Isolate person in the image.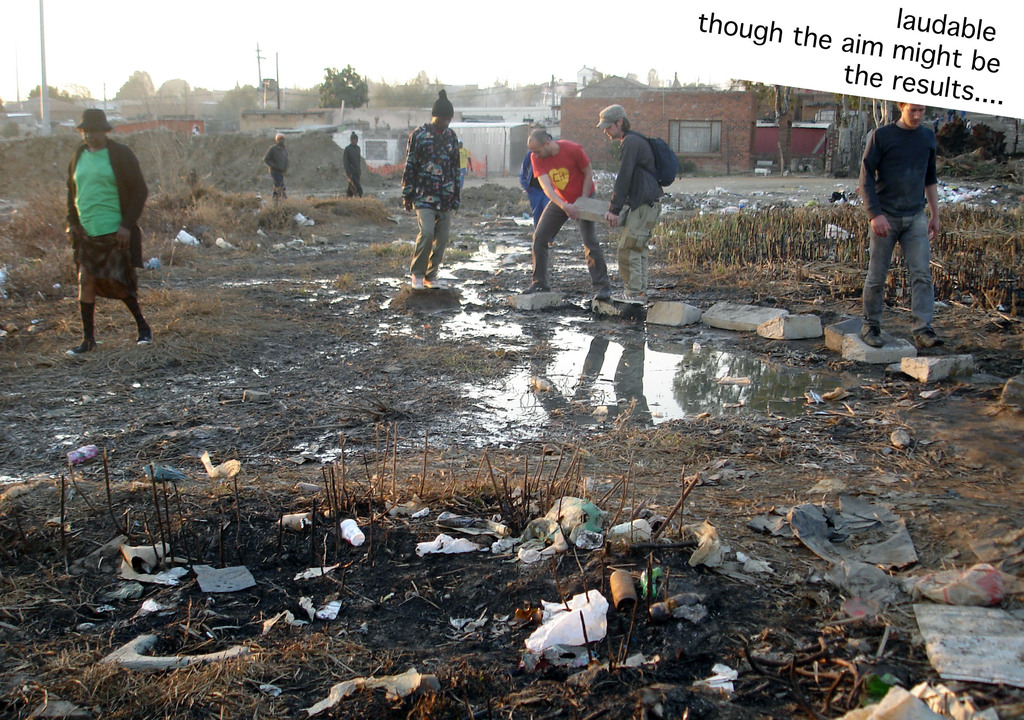
Isolated region: crop(516, 147, 553, 244).
